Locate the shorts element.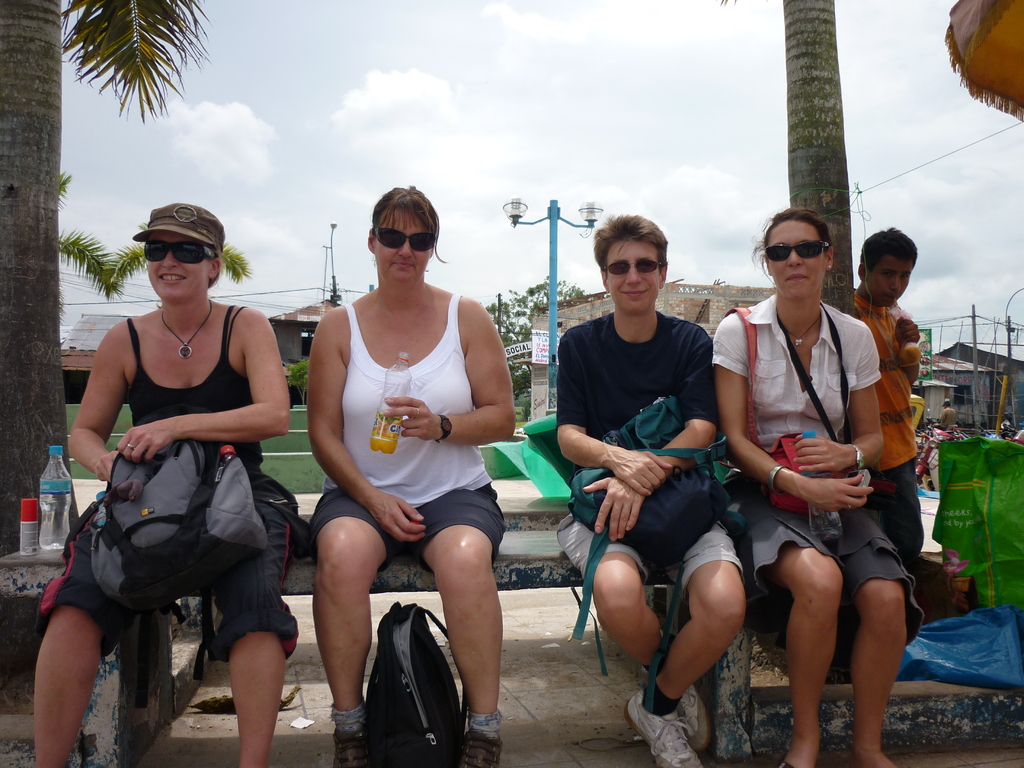
Element bbox: locate(36, 502, 300, 650).
